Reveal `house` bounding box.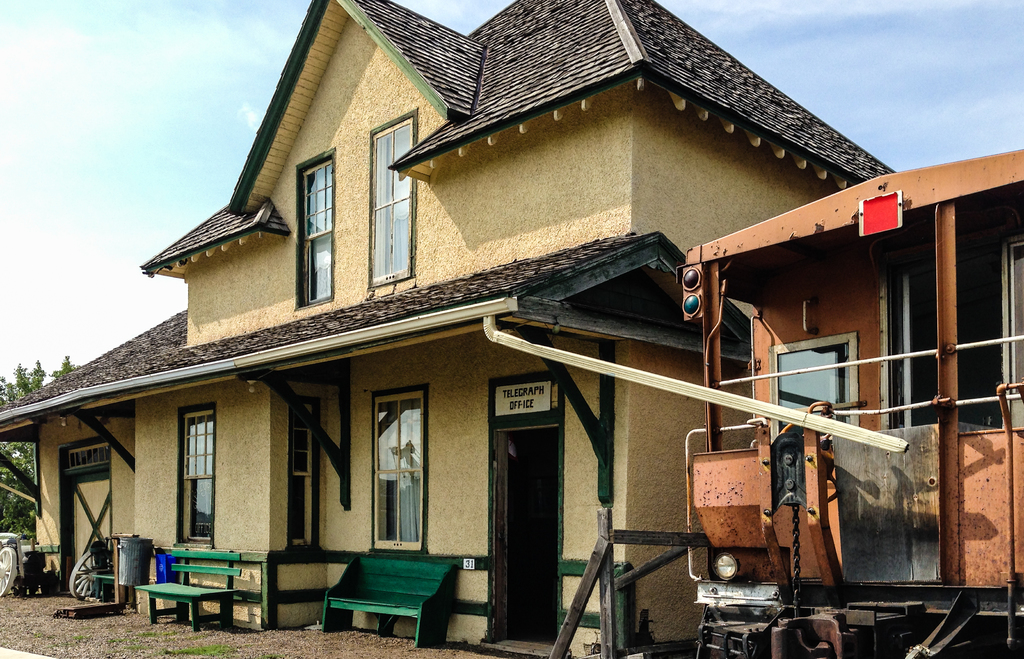
Revealed: box=[23, 0, 942, 651].
